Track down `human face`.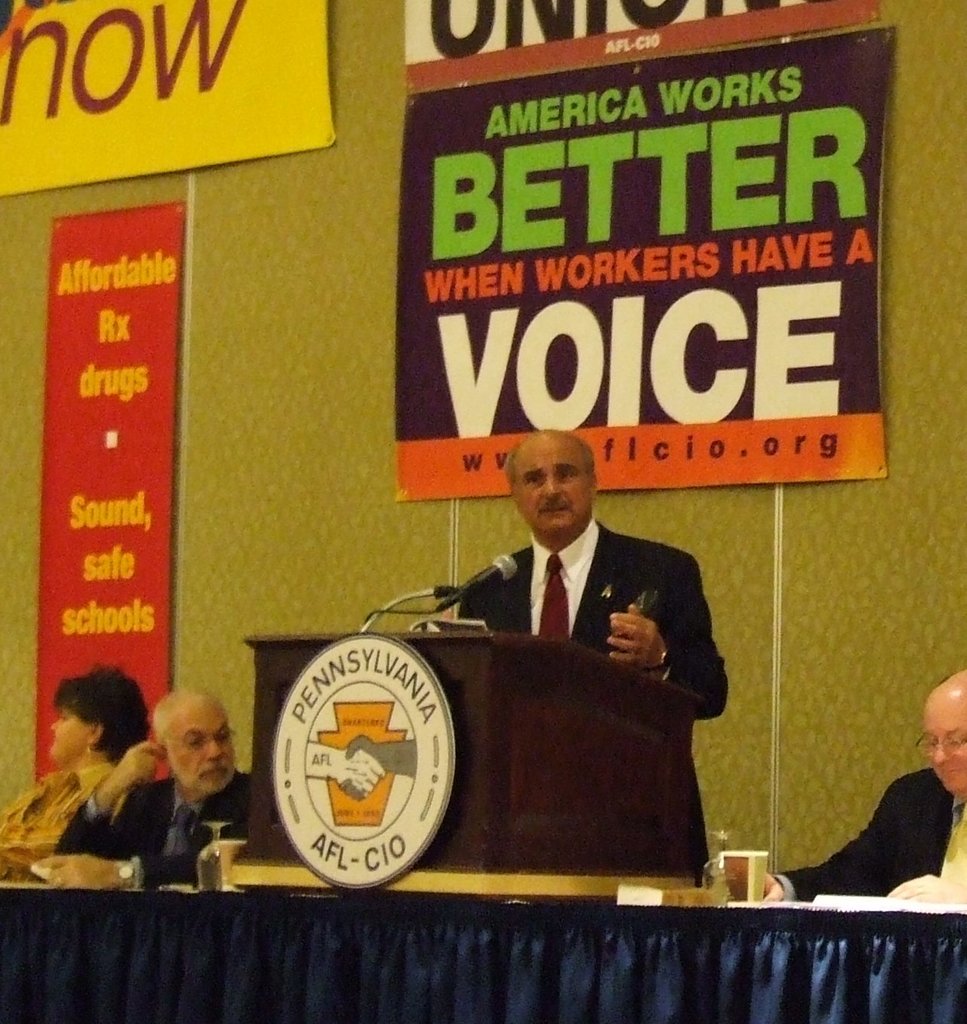
Tracked to region(167, 701, 235, 793).
